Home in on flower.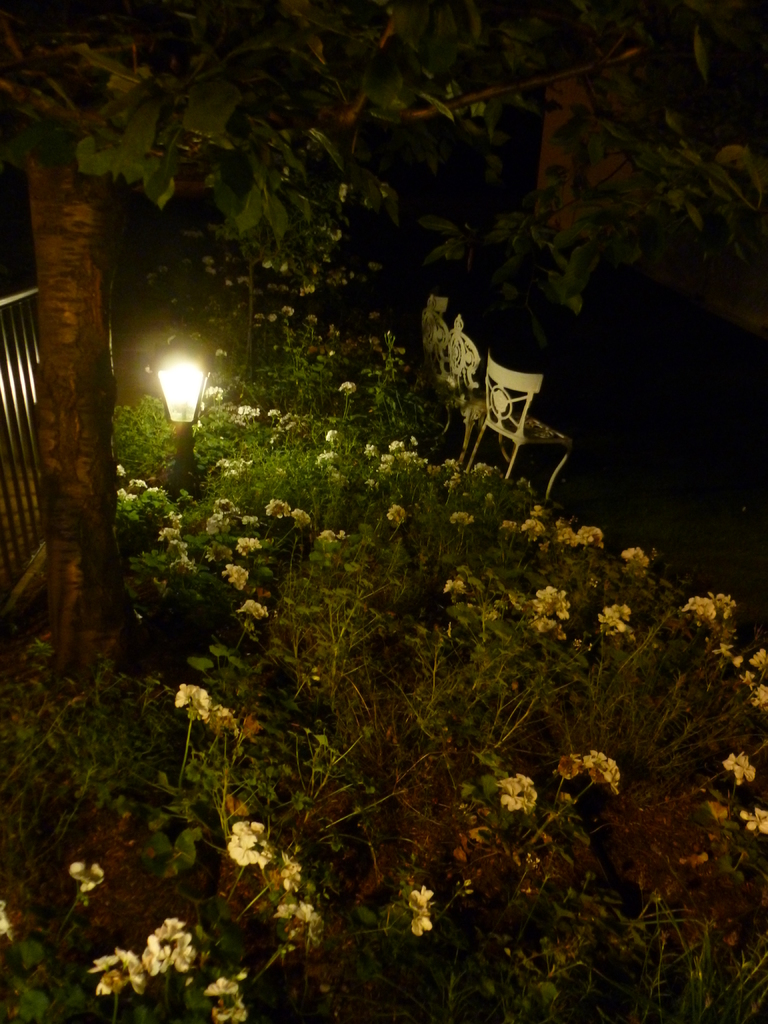
Homed in at <region>266, 405, 280, 419</region>.
